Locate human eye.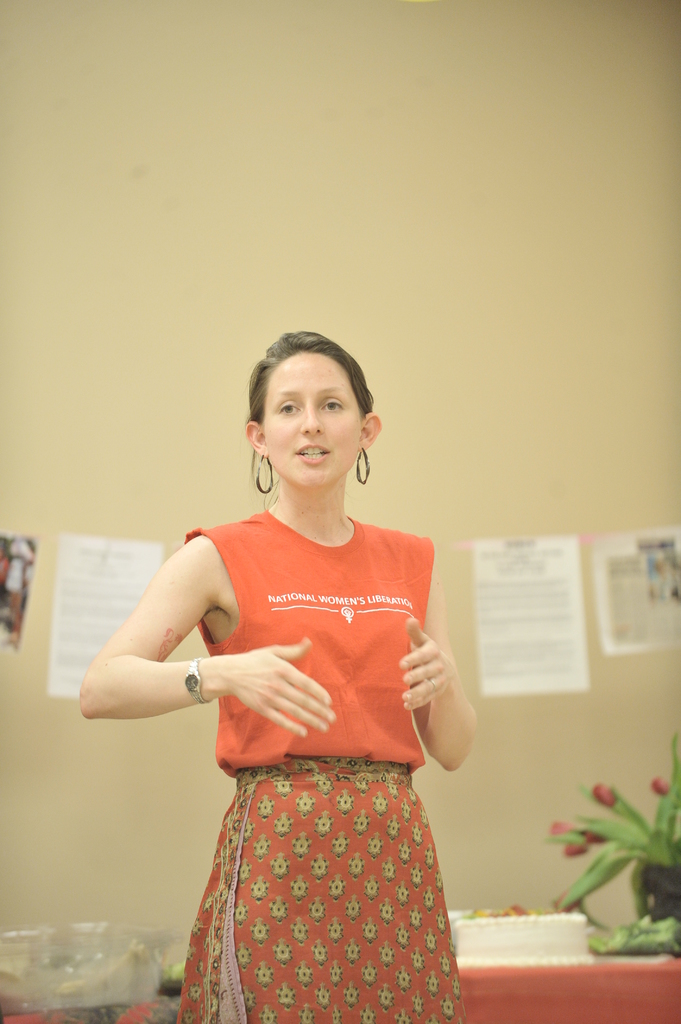
Bounding box: (left=324, top=394, right=347, bottom=412).
